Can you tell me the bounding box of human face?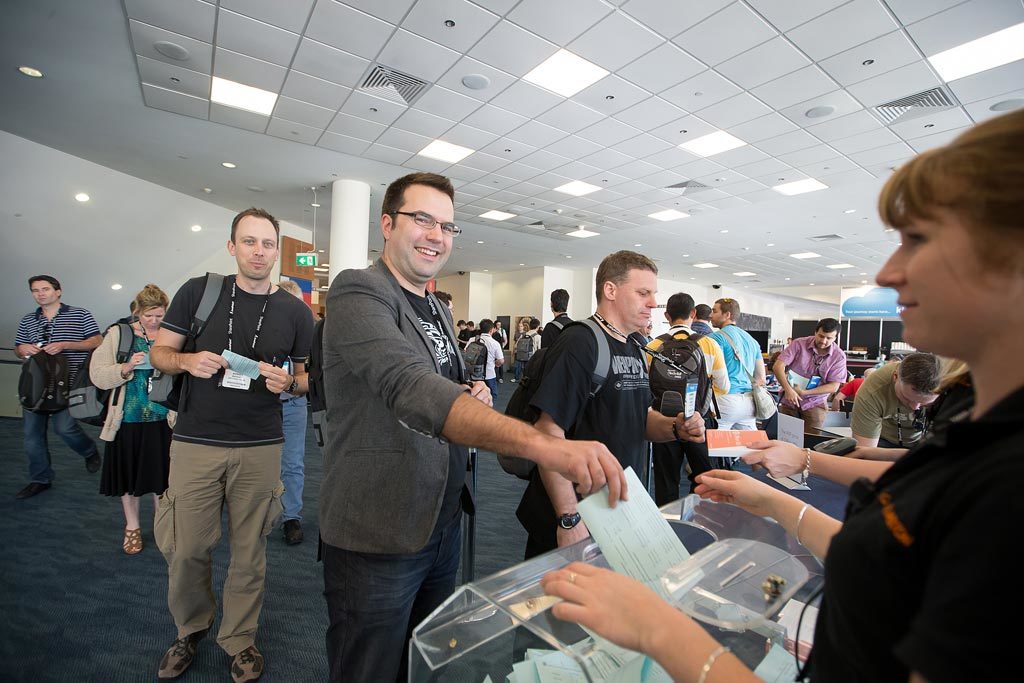
locate(514, 324, 525, 333).
